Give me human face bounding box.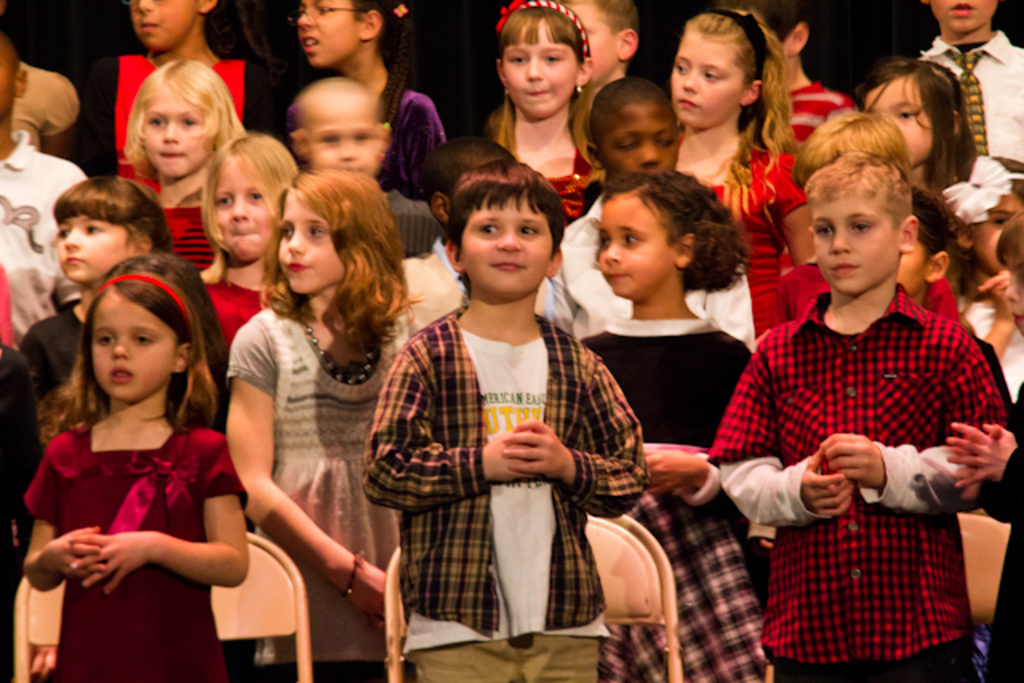
<region>131, 0, 198, 50</region>.
